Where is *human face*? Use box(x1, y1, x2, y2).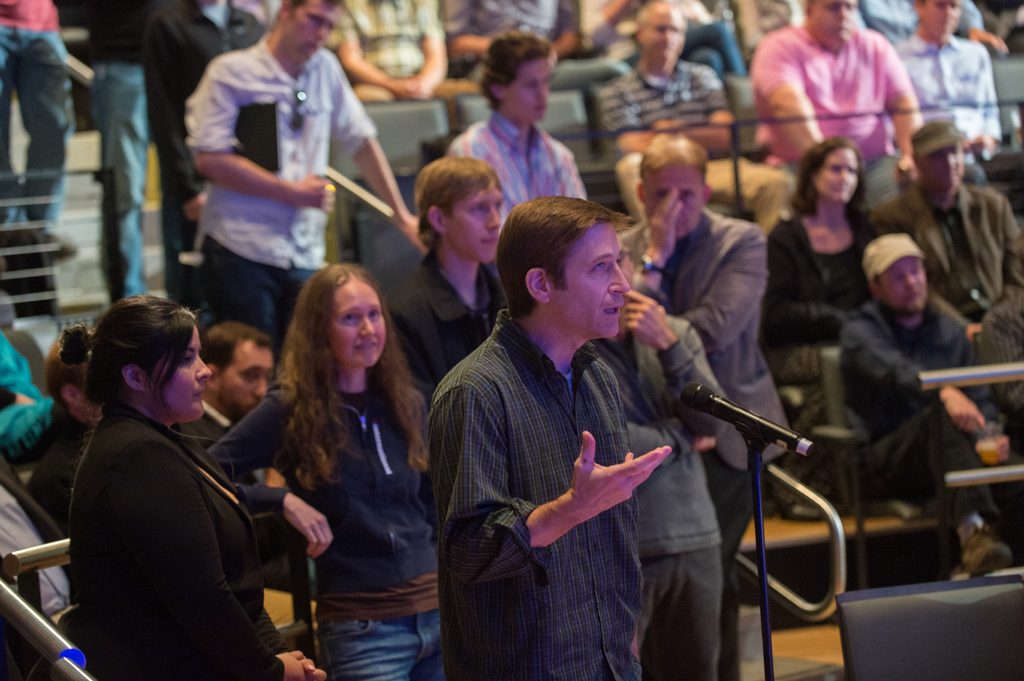
box(879, 259, 932, 316).
